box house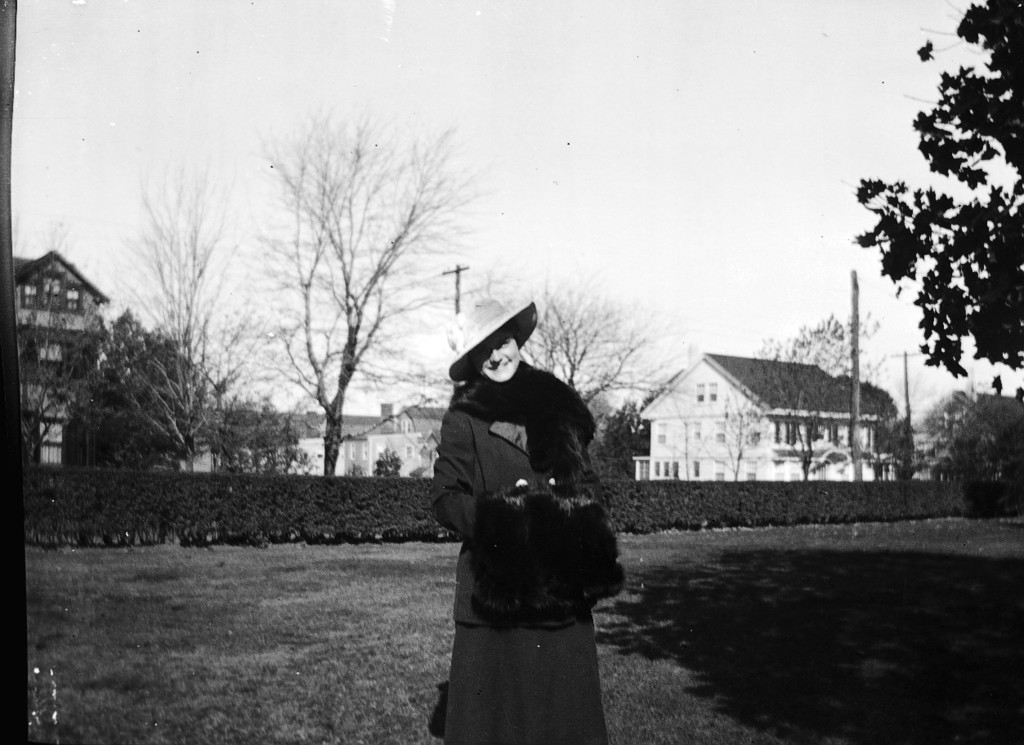
crop(914, 386, 1022, 480)
